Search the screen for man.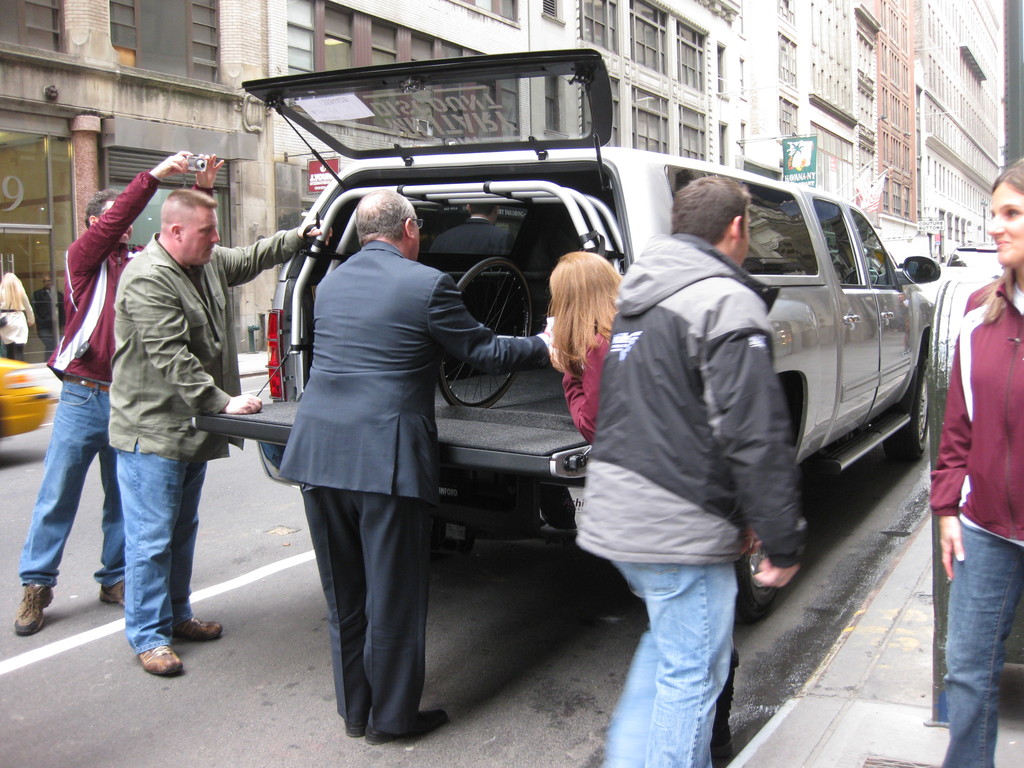
Found at select_region(267, 166, 499, 714).
